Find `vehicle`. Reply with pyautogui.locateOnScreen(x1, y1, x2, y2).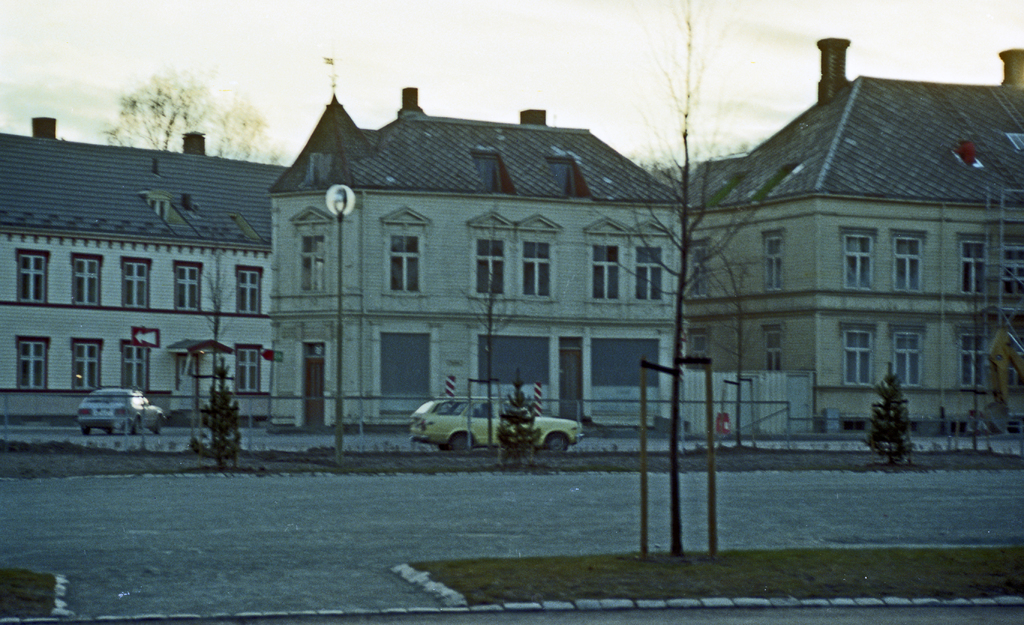
pyautogui.locateOnScreen(408, 394, 587, 450).
